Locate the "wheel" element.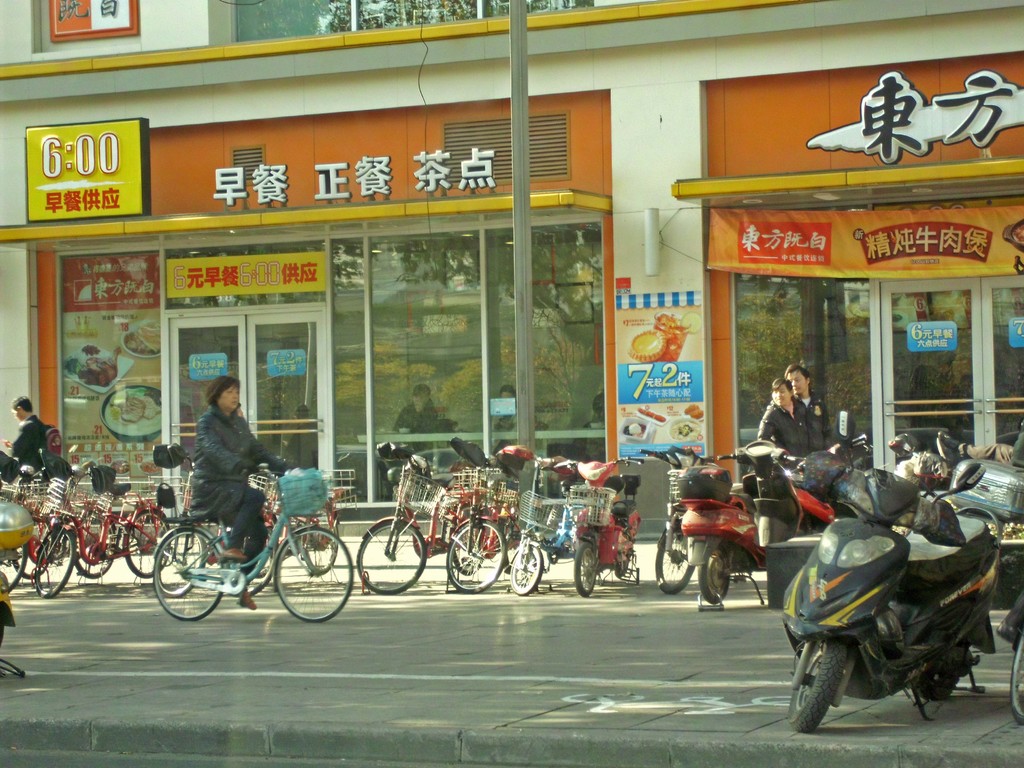
Element bbox: [x1=655, y1=522, x2=691, y2=595].
